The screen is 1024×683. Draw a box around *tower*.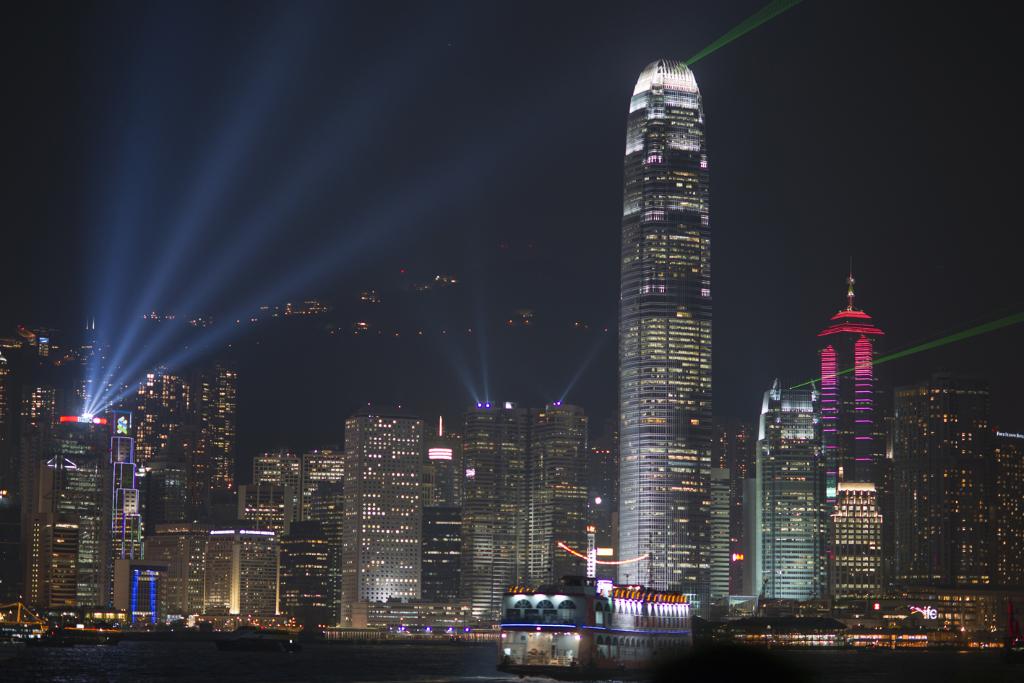
{"left": 9, "top": 426, "right": 118, "bottom": 610}.
